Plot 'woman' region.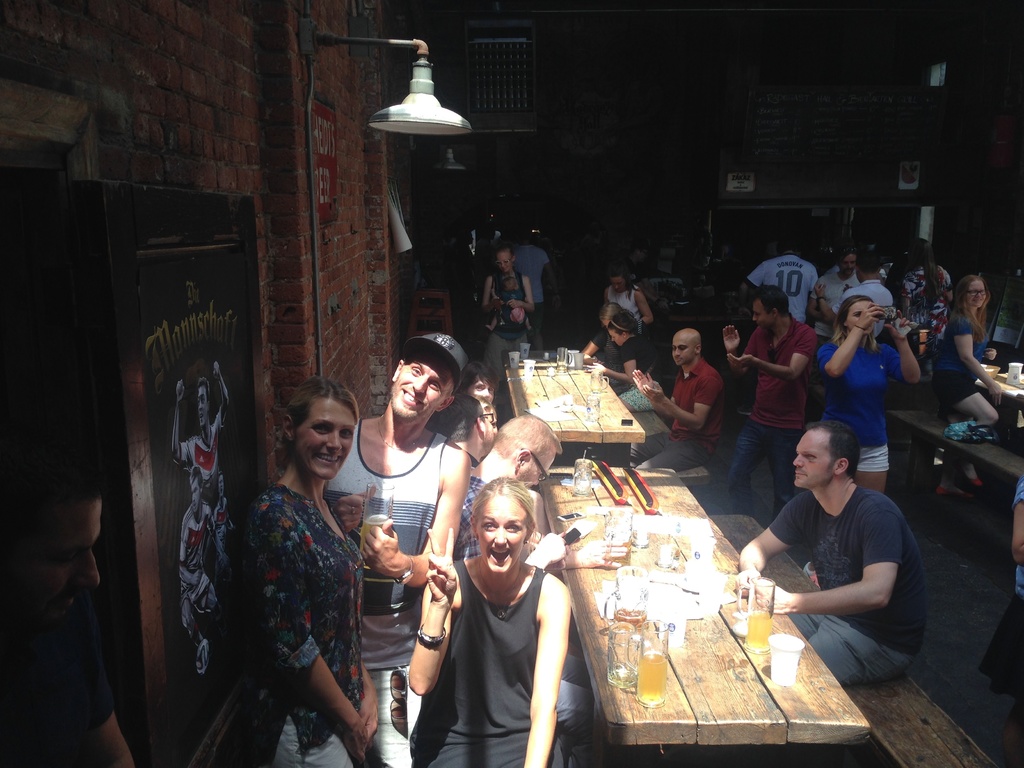
Plotted at left=931, top=271, right=1009, bottom=424.
